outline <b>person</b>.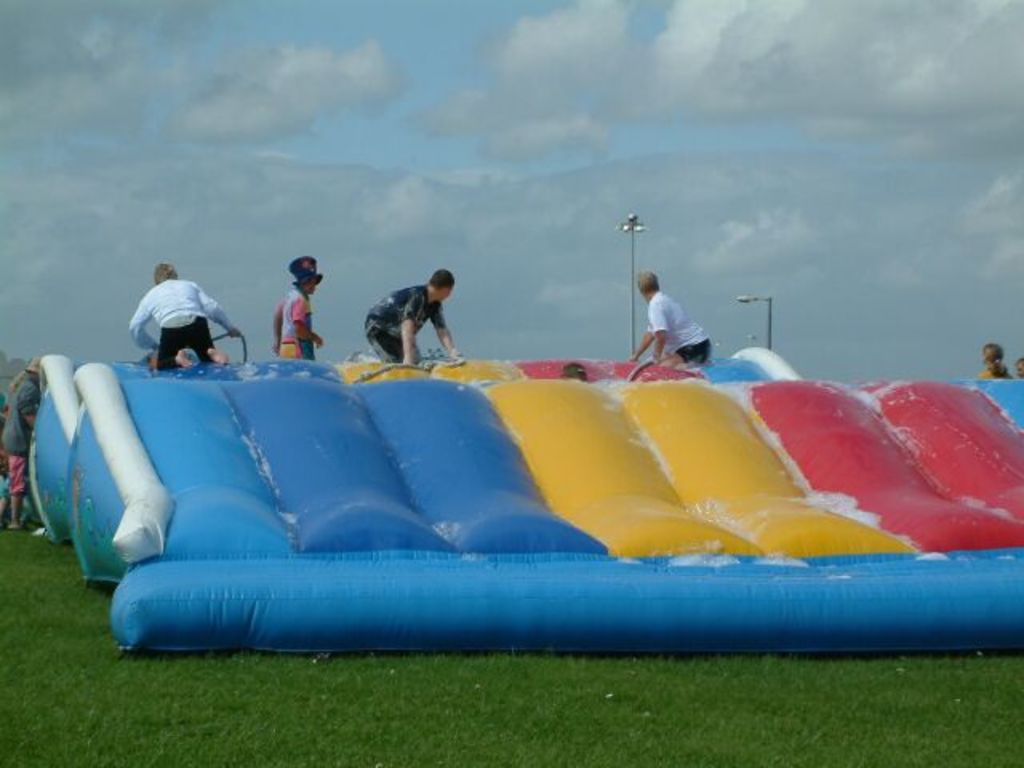
Outline: [x1=357, y1=266, x2=467, y2=365].
